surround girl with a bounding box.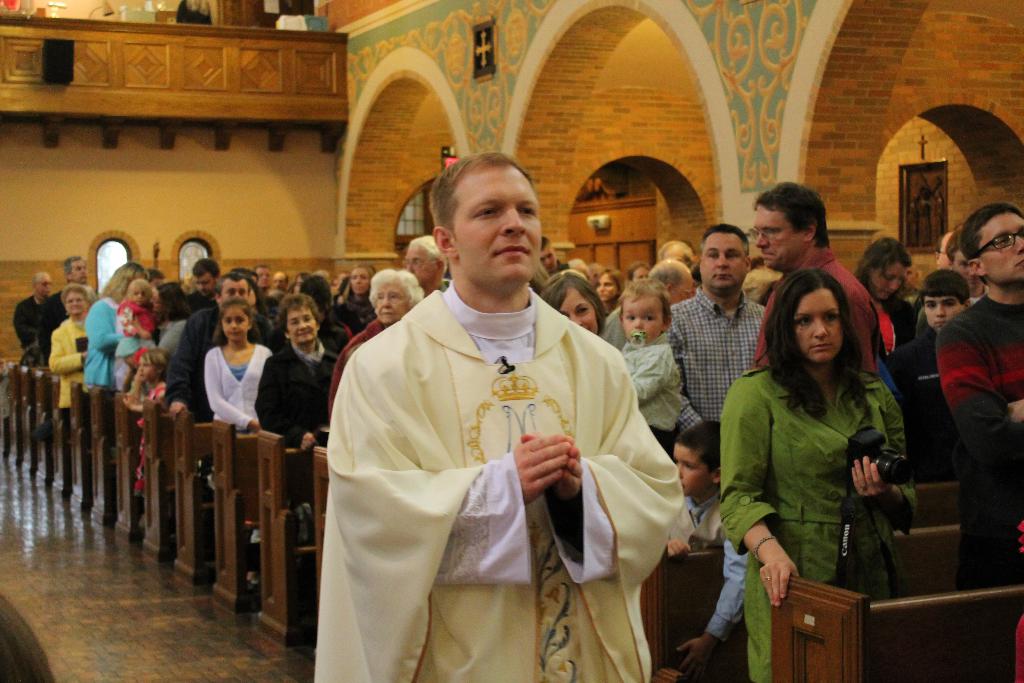
pyautogui.locateOnScreen(206, 295, 273, 586).
